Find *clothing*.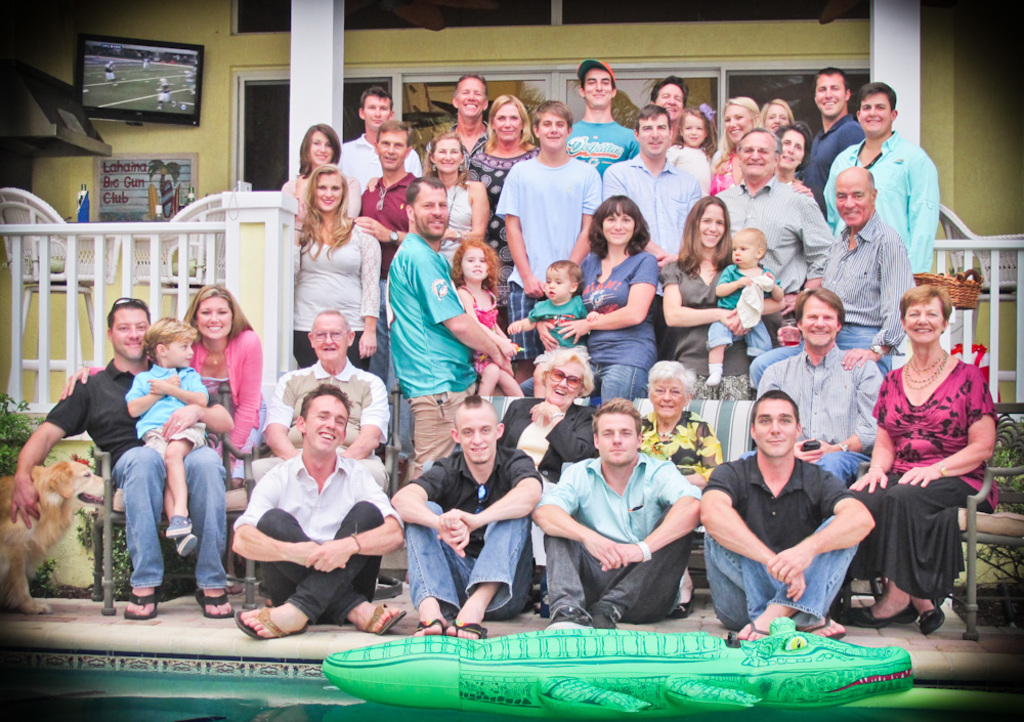
229/417/385/630.
